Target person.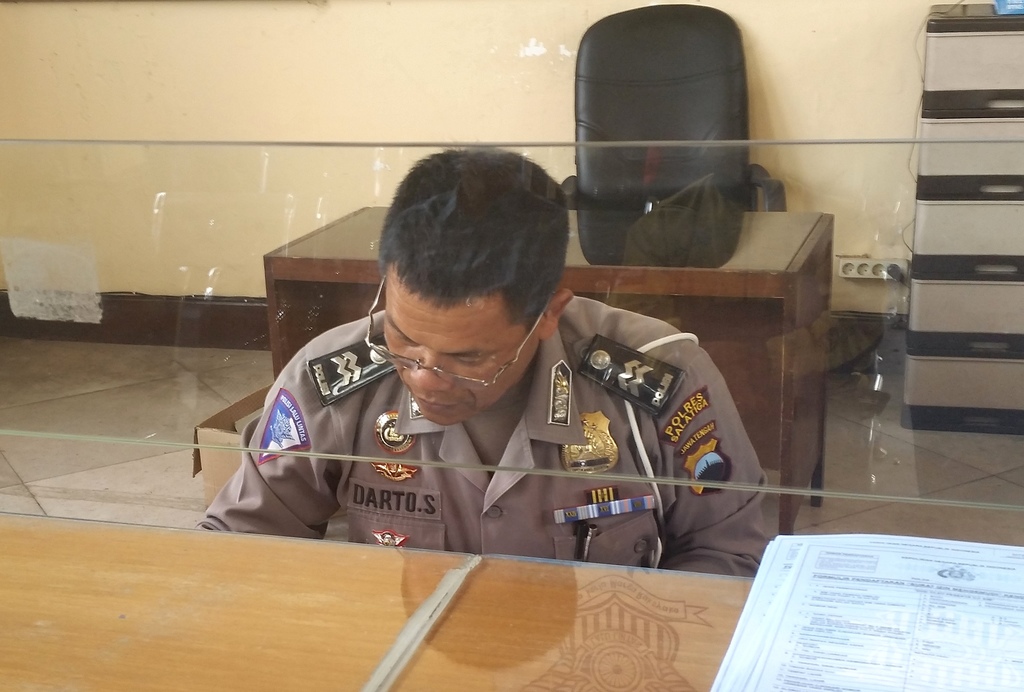
Target region: box=[277, 140, 739, 573].
